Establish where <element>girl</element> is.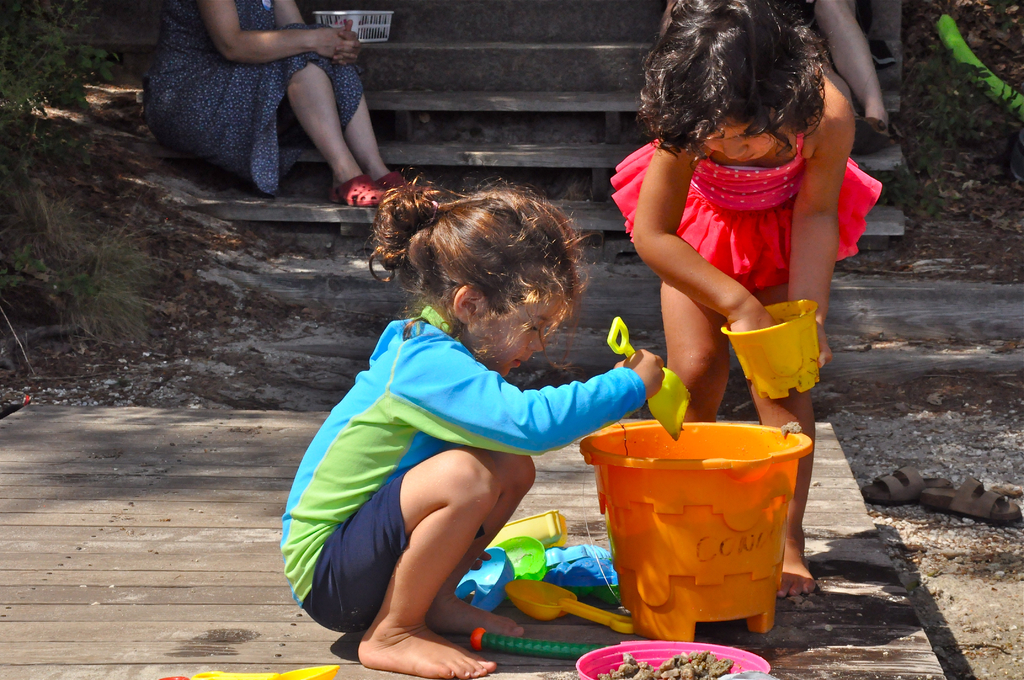
Established at <box>284,193,669,679</box>.
